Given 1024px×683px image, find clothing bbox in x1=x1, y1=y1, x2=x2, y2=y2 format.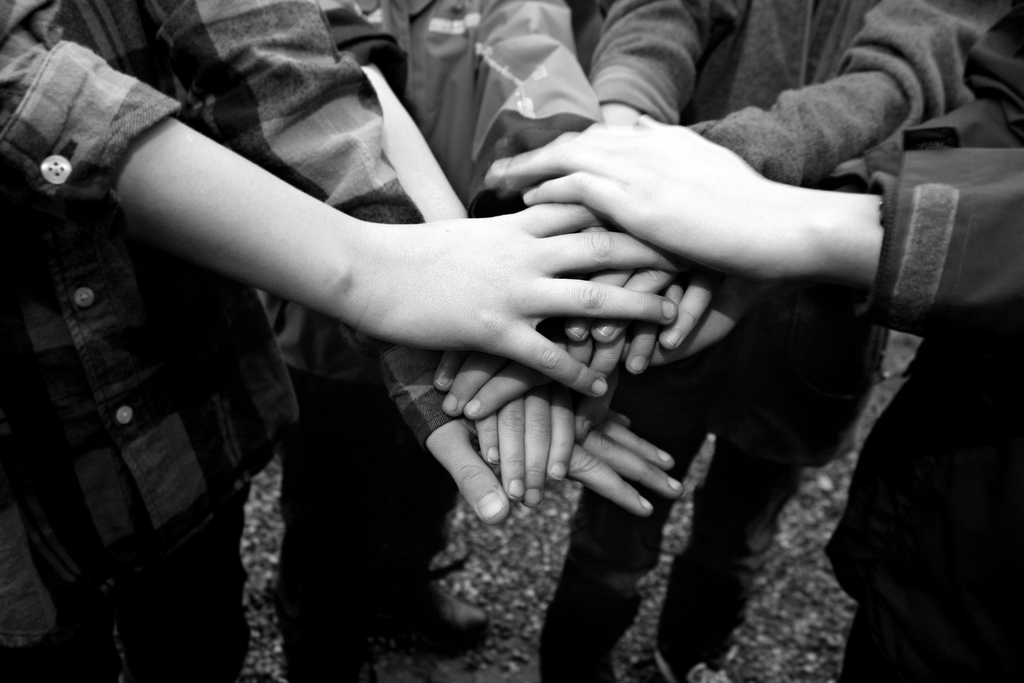
x1=2, y1=0, x2=470, y2=645.
